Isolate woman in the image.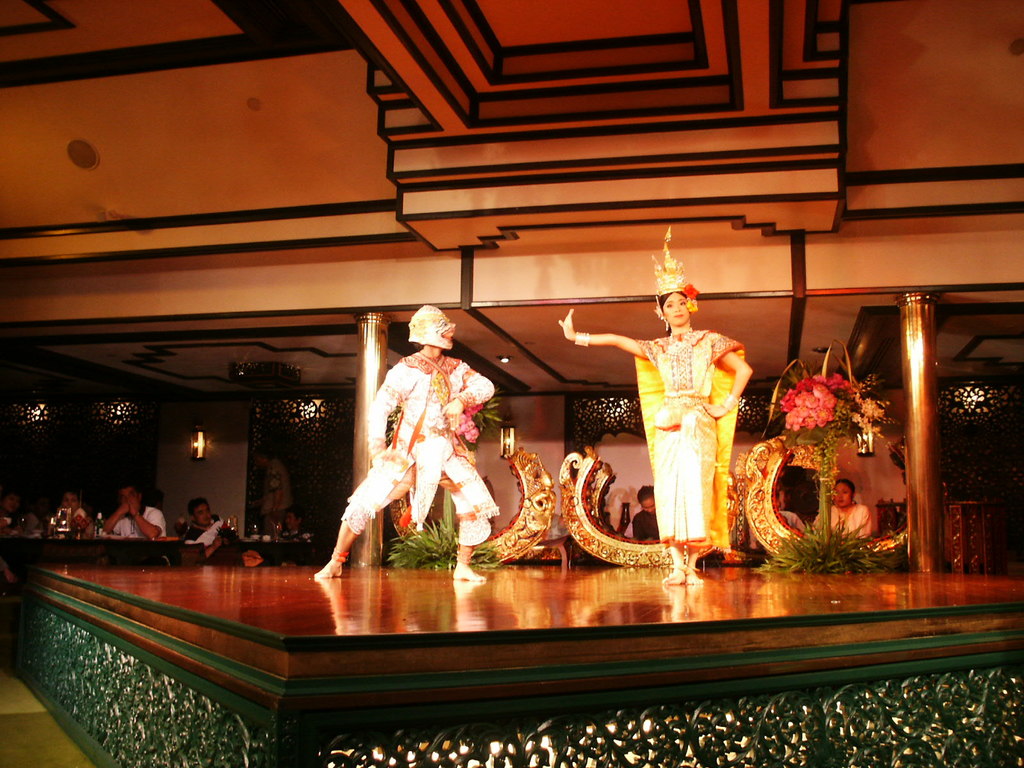
Isolated region: <region>551, 227, 764, 605</region>.
